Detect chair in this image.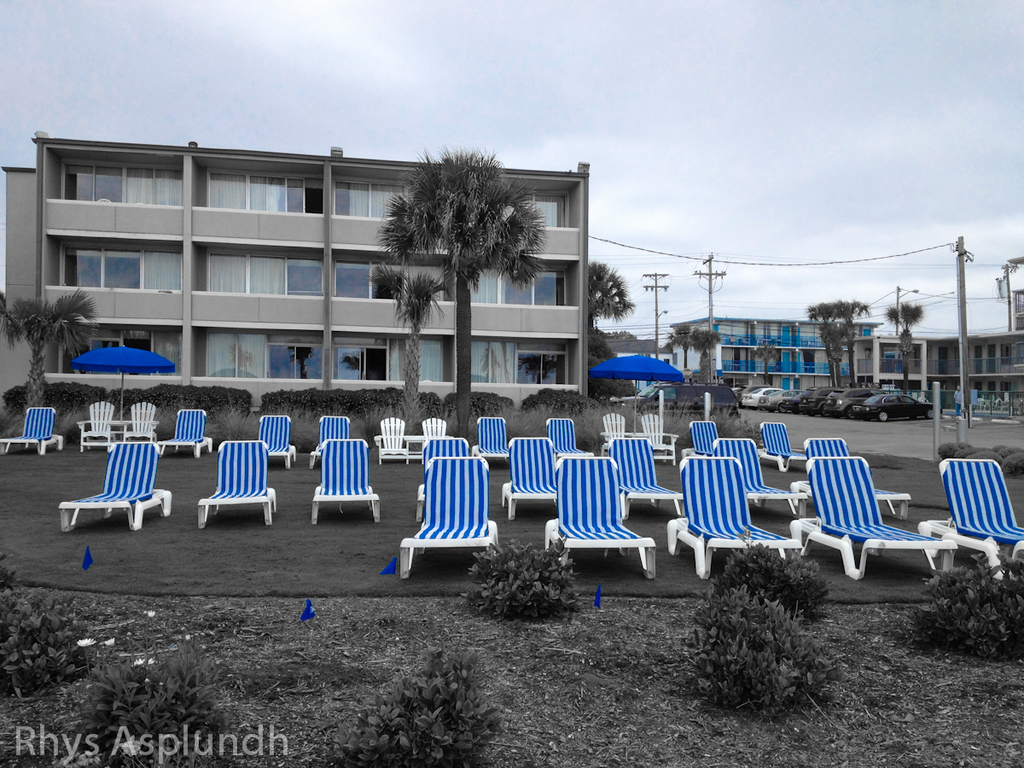
Detection: box(0, 405, 57, 451).
